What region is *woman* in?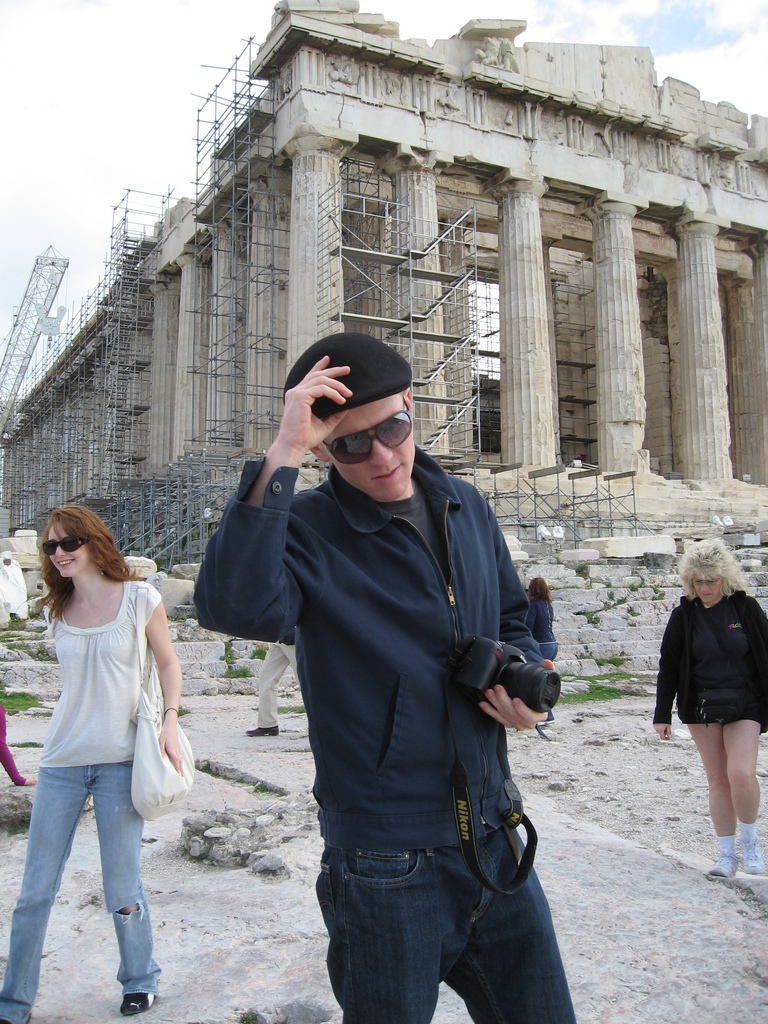
box=[0, 508, 184, 1023].
